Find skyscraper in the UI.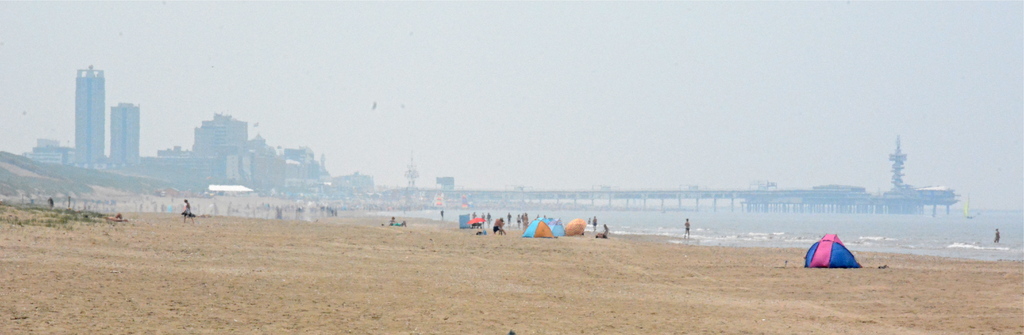
UI element at (107, 102, 141, 173).
